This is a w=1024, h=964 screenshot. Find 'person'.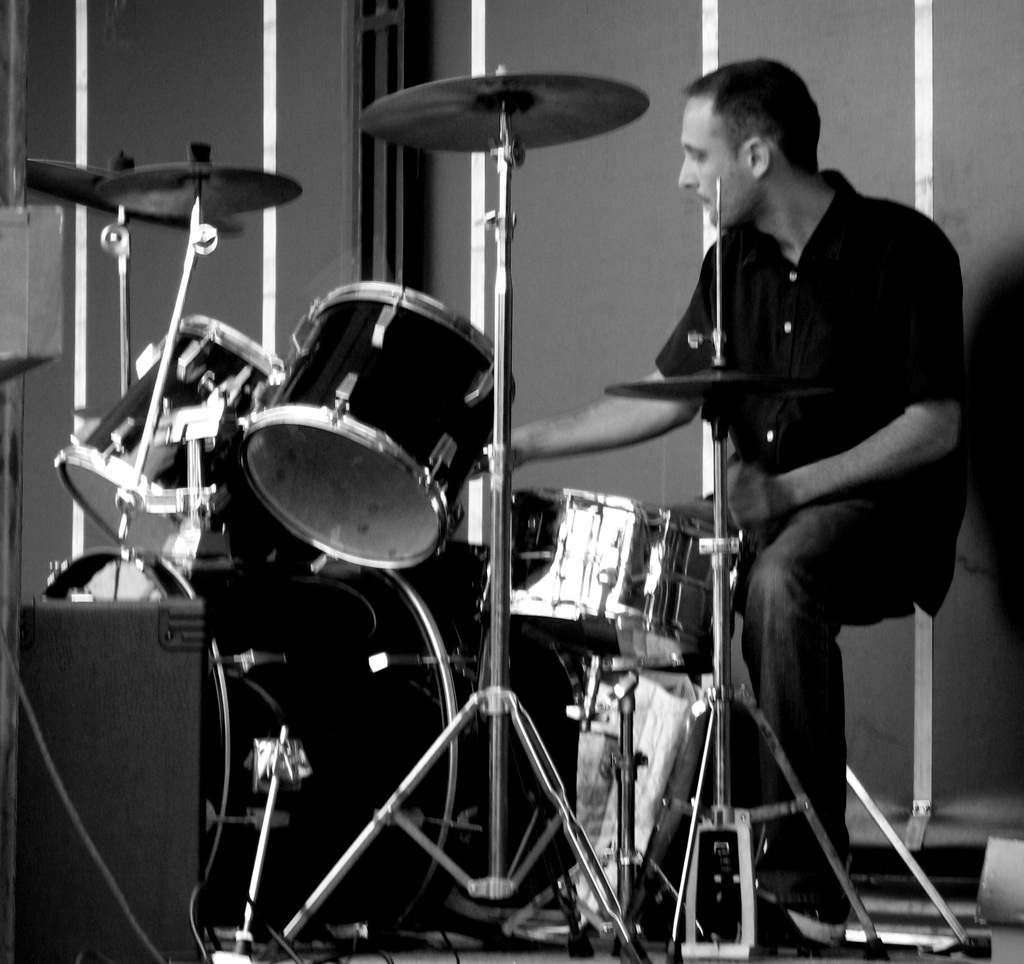
Bounding box: left=554, top=131, right=918, bottom=869.
